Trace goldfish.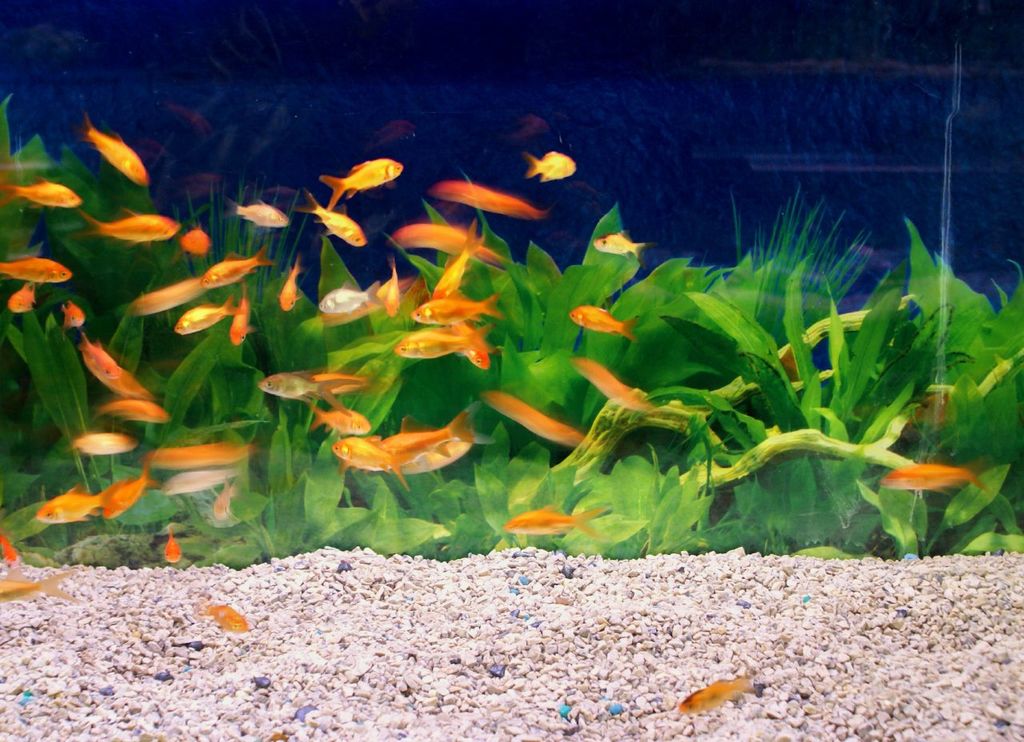
Traced to [321, 158, 406, 209].
